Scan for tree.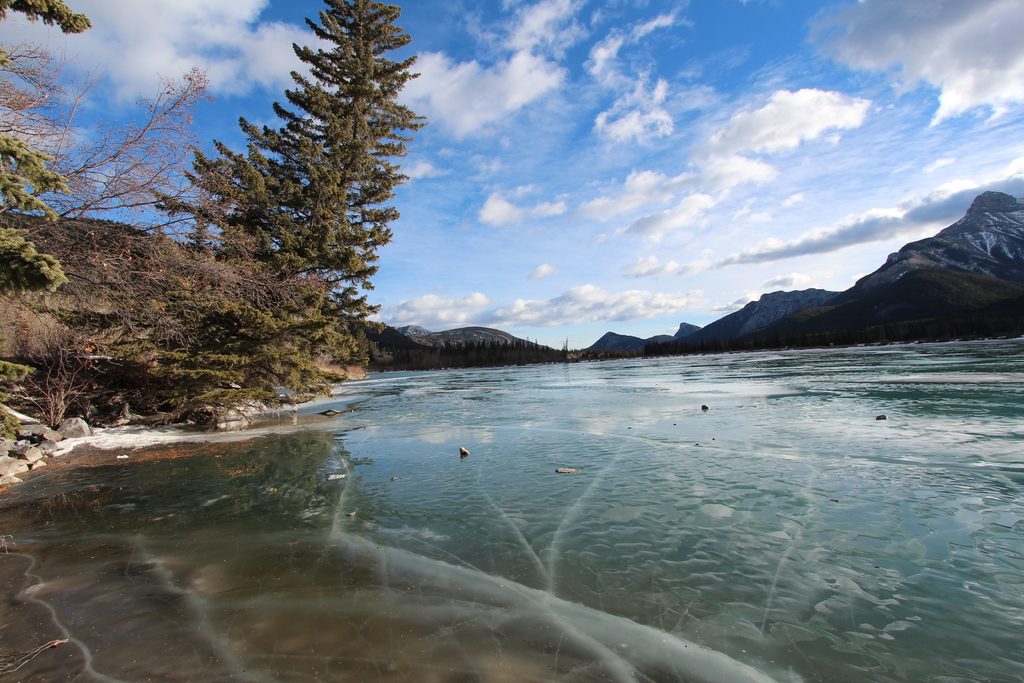
Scan result: select_region(196, 2, 430, 380).
